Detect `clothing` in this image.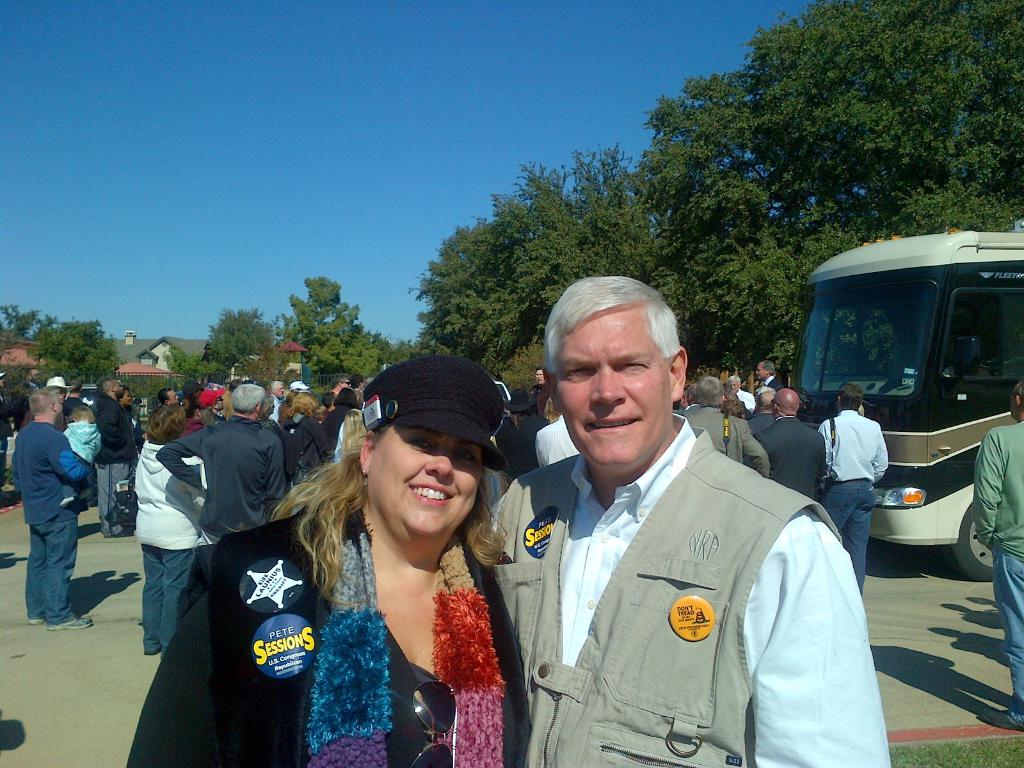
Detection: (819,413,884,576).
